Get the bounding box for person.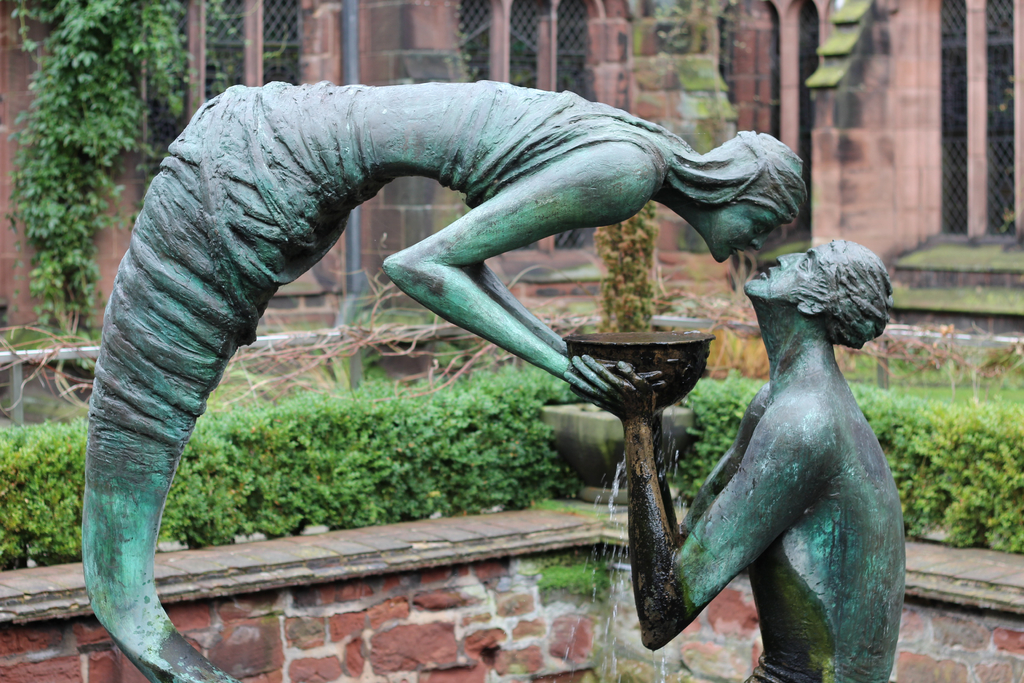
x1=564 y1=236 x2=908 y2=682.
